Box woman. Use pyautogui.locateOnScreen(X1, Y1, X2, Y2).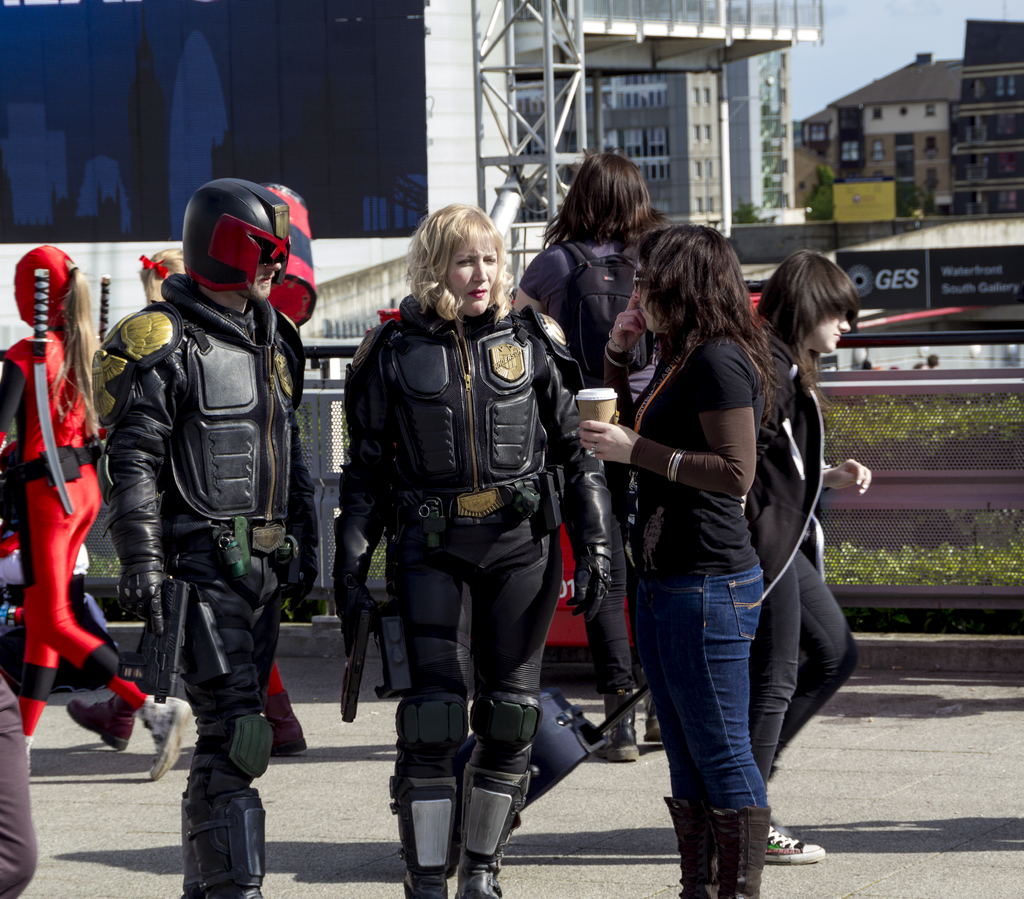
pyautogui.locateOnScreen(563, 215, 783, 898).
